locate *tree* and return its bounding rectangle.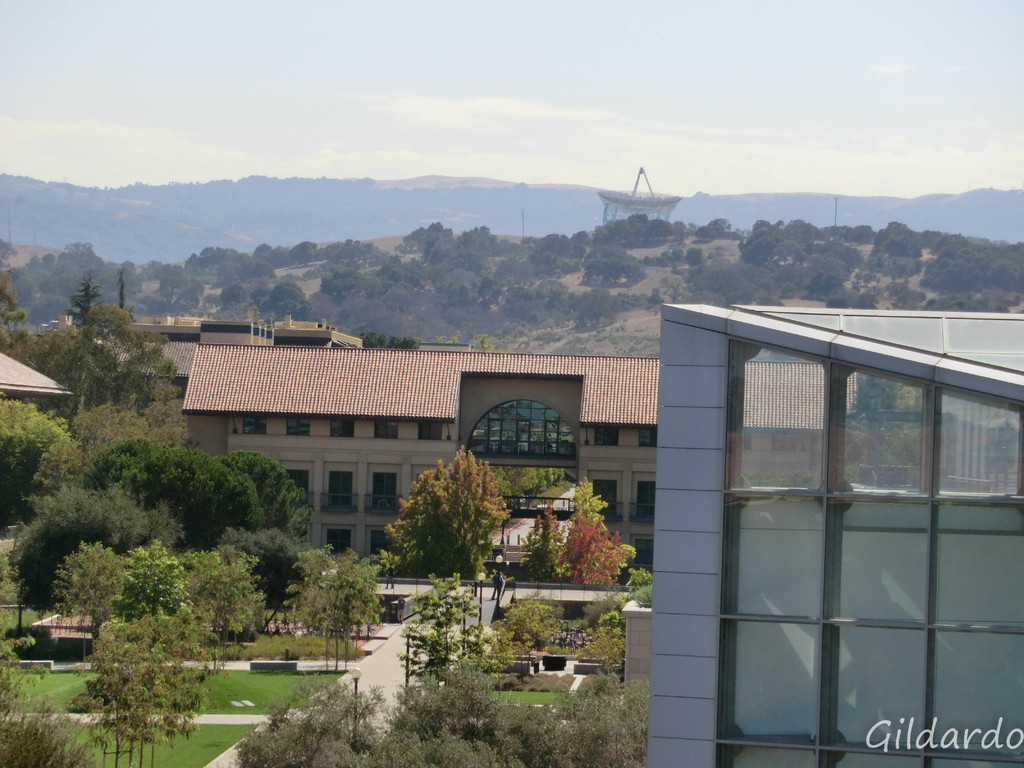
<region>22, 437, 89, 503</region>.
